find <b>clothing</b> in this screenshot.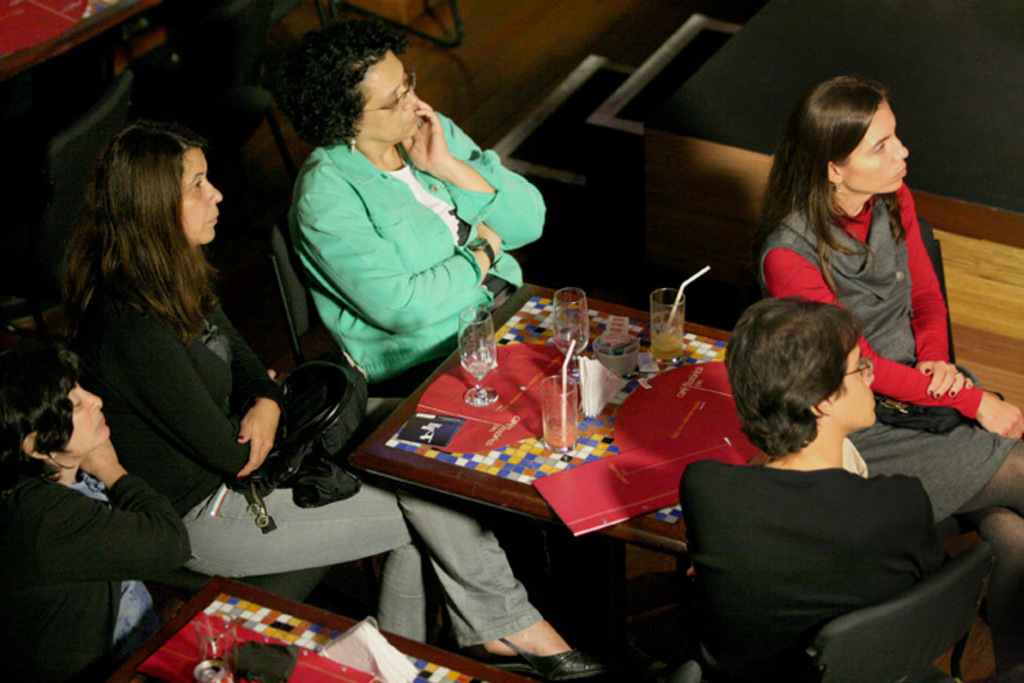
The bounding box for <b>clothing</b> is BBox(70, 269, 547, 643).
